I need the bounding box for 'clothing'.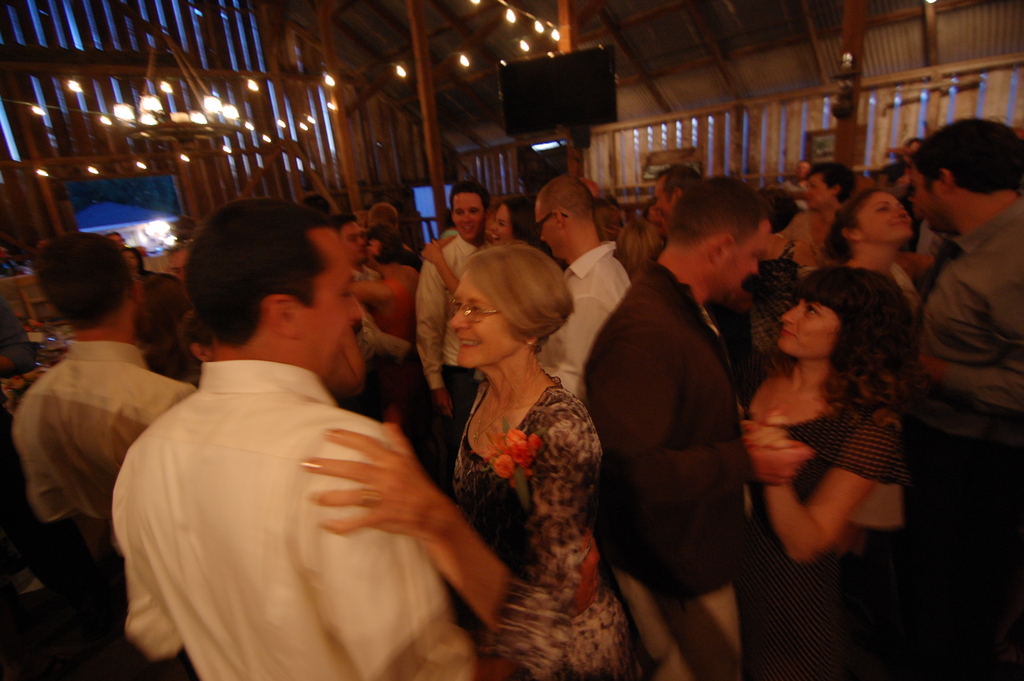
Here it is: rect(589, 253, 755, 680).
